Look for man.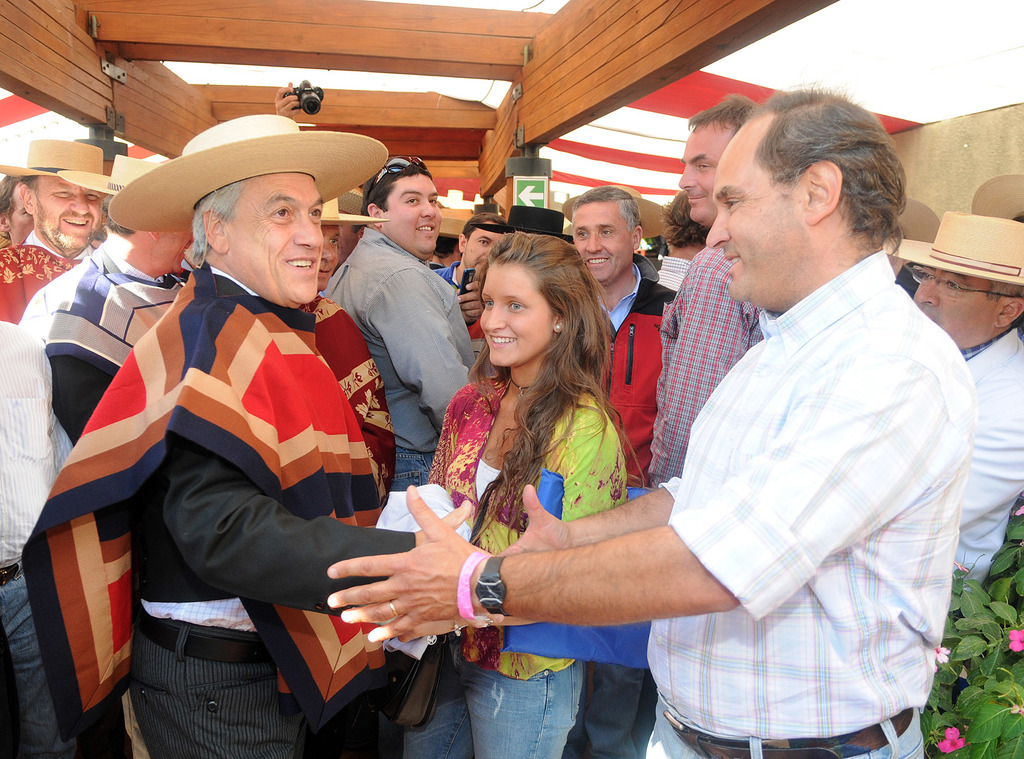
Found: locate(326, 78, 977, 758).
